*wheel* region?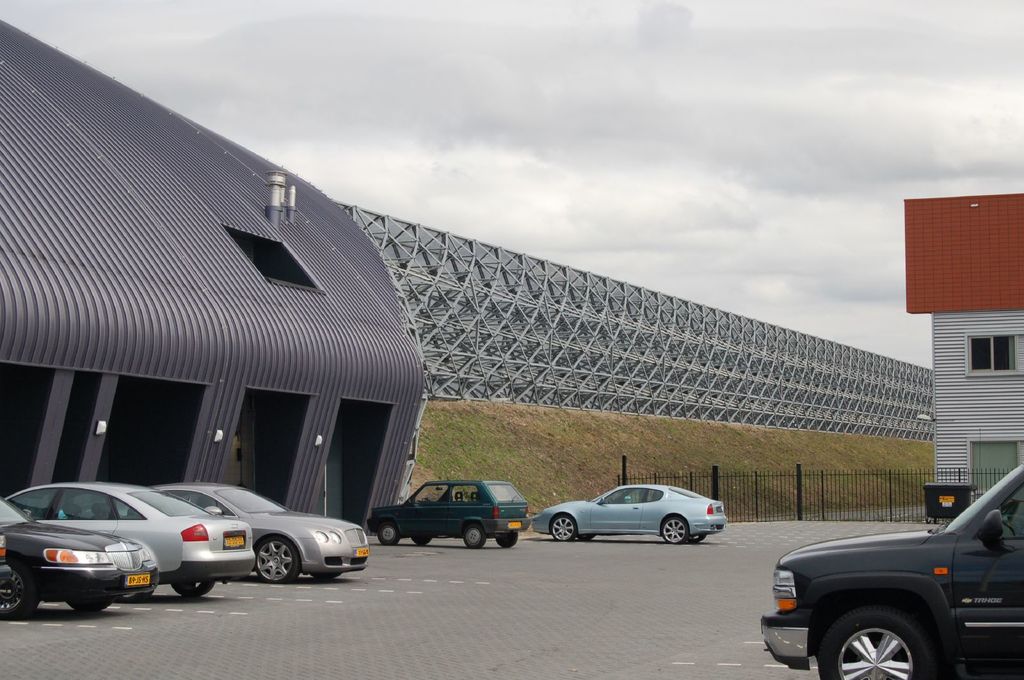
<region>817, 608, 937, 679</region>
